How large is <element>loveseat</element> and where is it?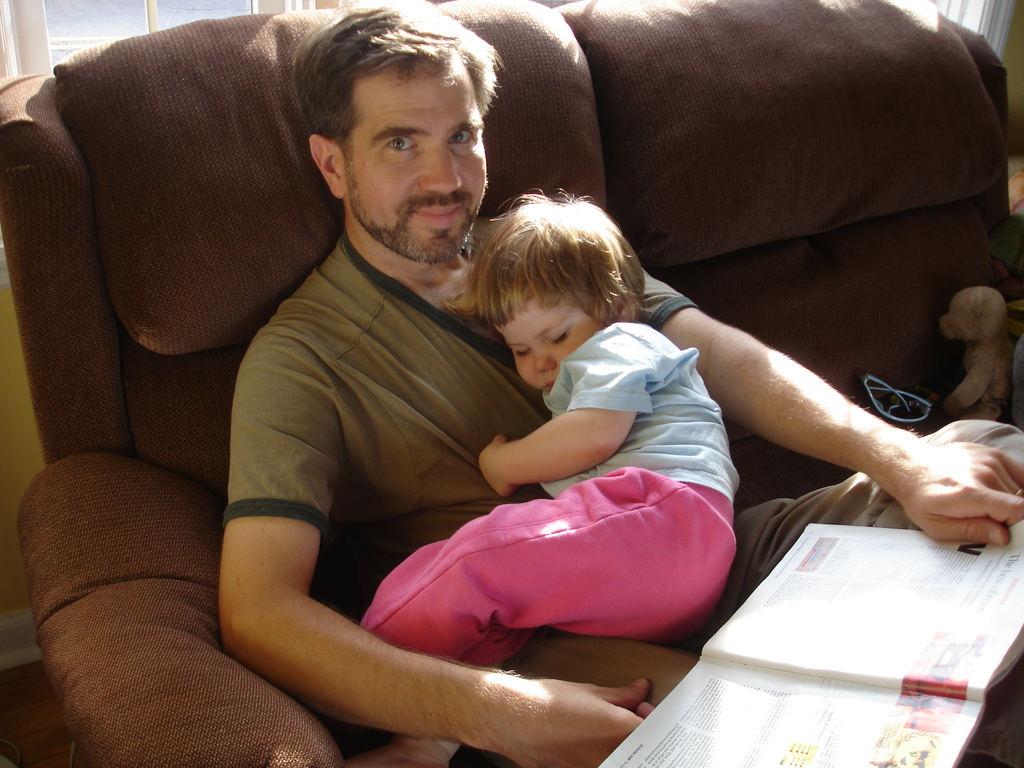
Bounding box: 0,18,1023,767.
